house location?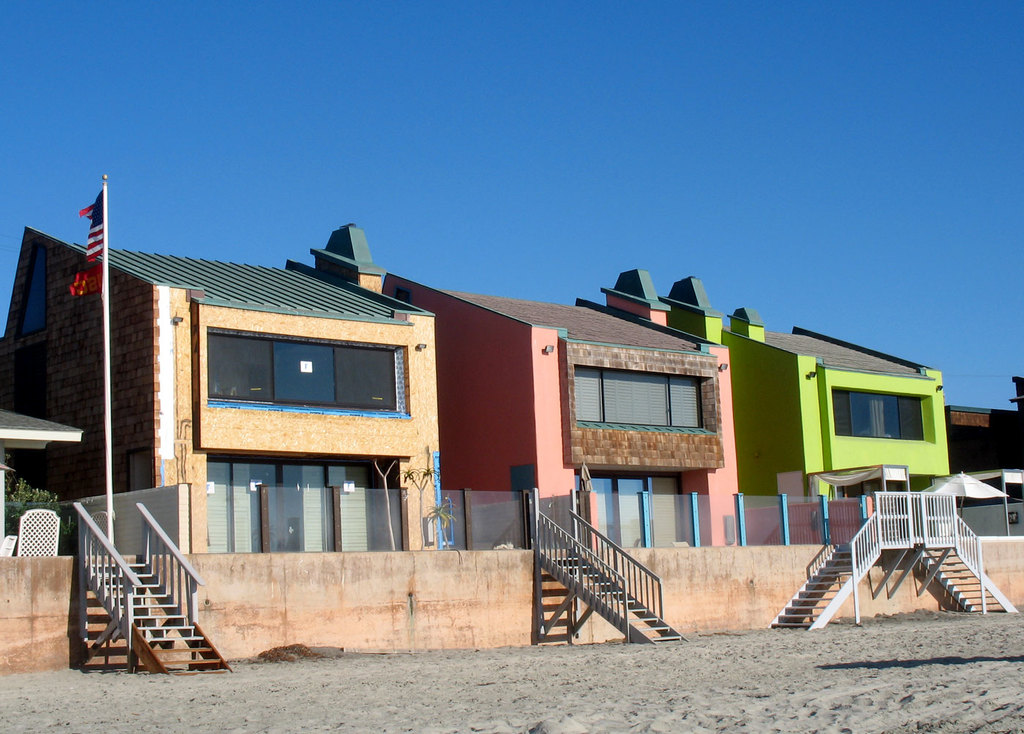
383,269,739,547
